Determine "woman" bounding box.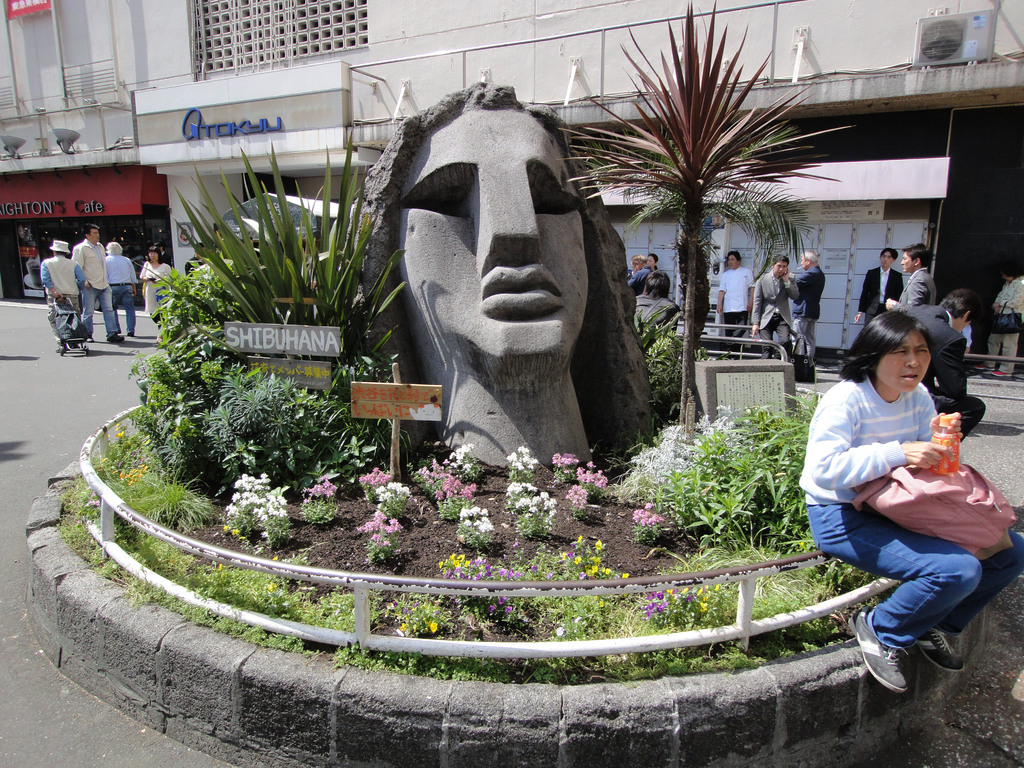
Determined: 970:259:1023:374.
